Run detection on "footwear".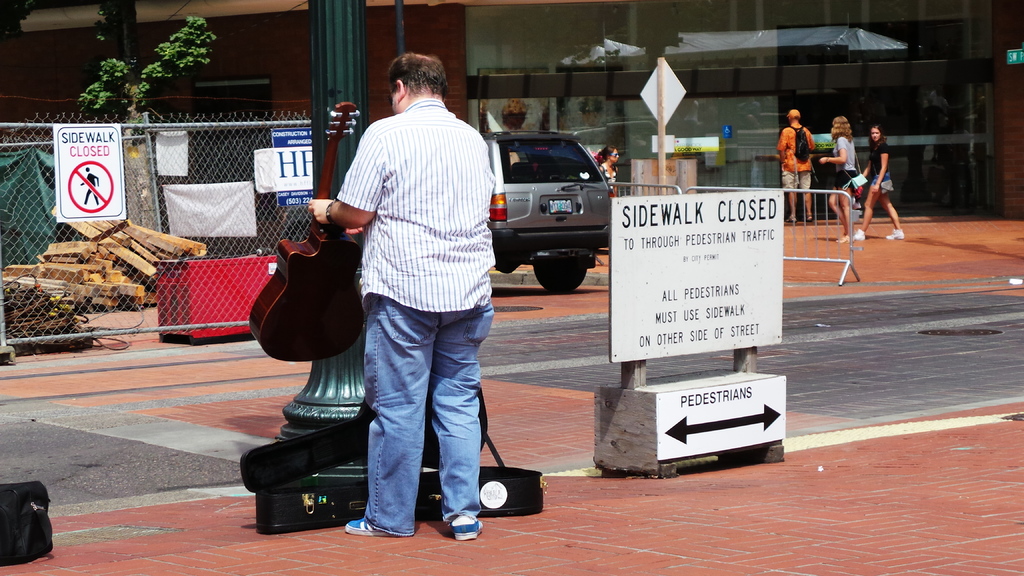
Result: locate(780, 209, 797, 223).
